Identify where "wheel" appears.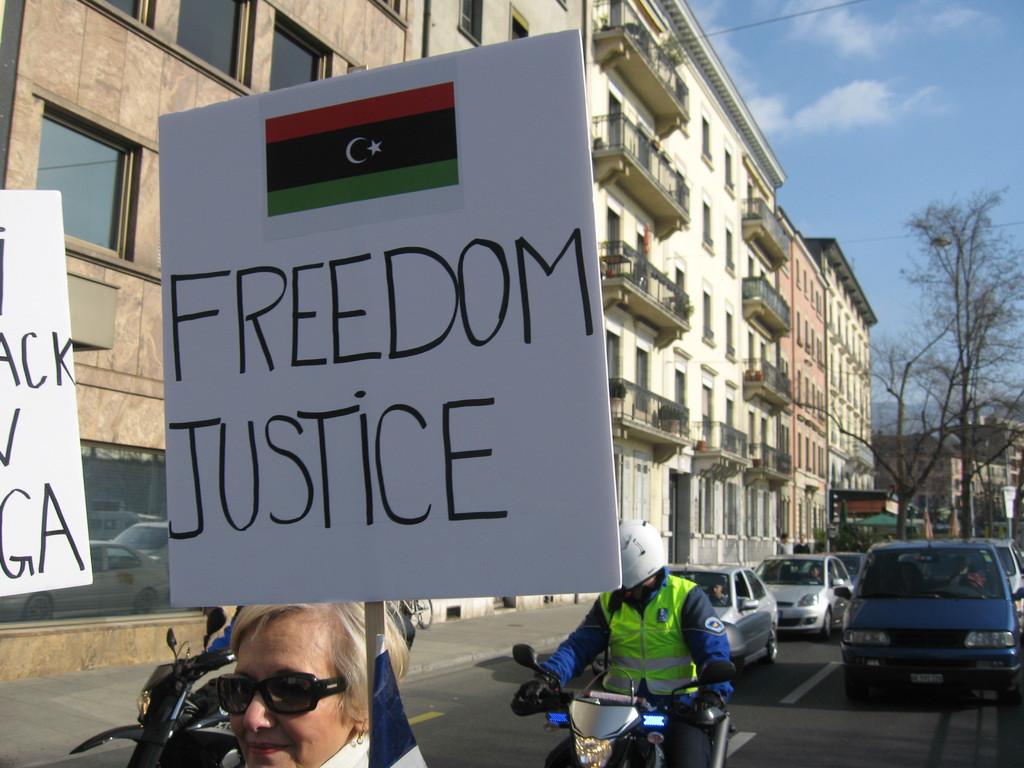
Appears at left=848, top=675, right=865, bottom=701.
